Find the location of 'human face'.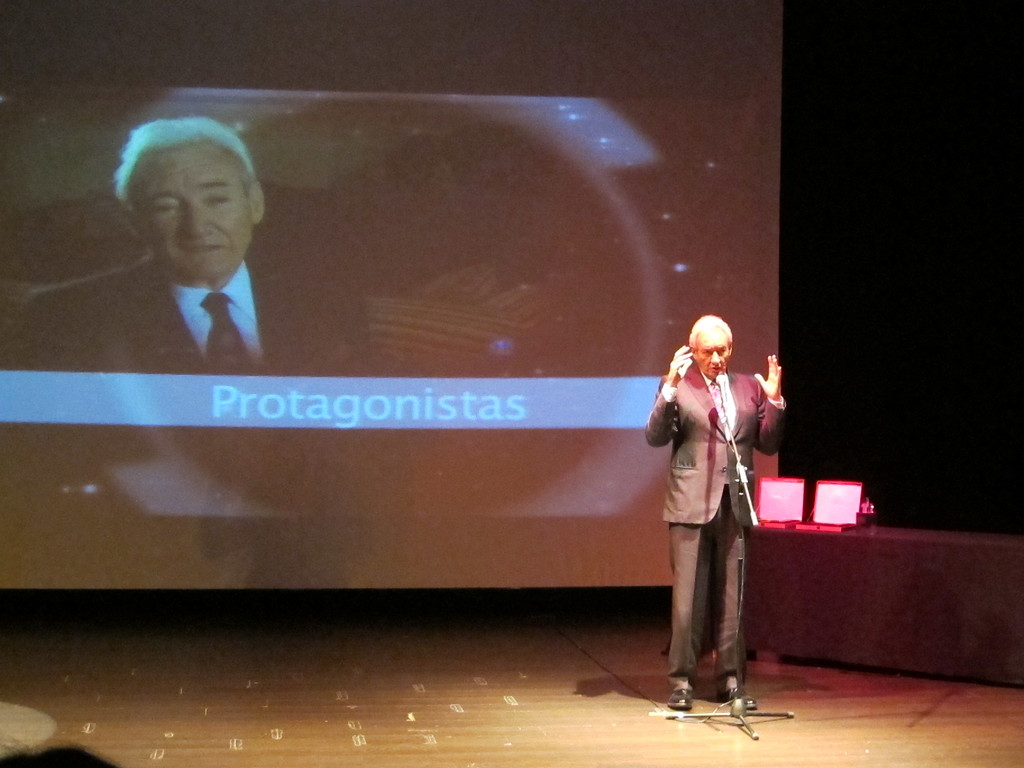
Location: 132,142,253,276.
